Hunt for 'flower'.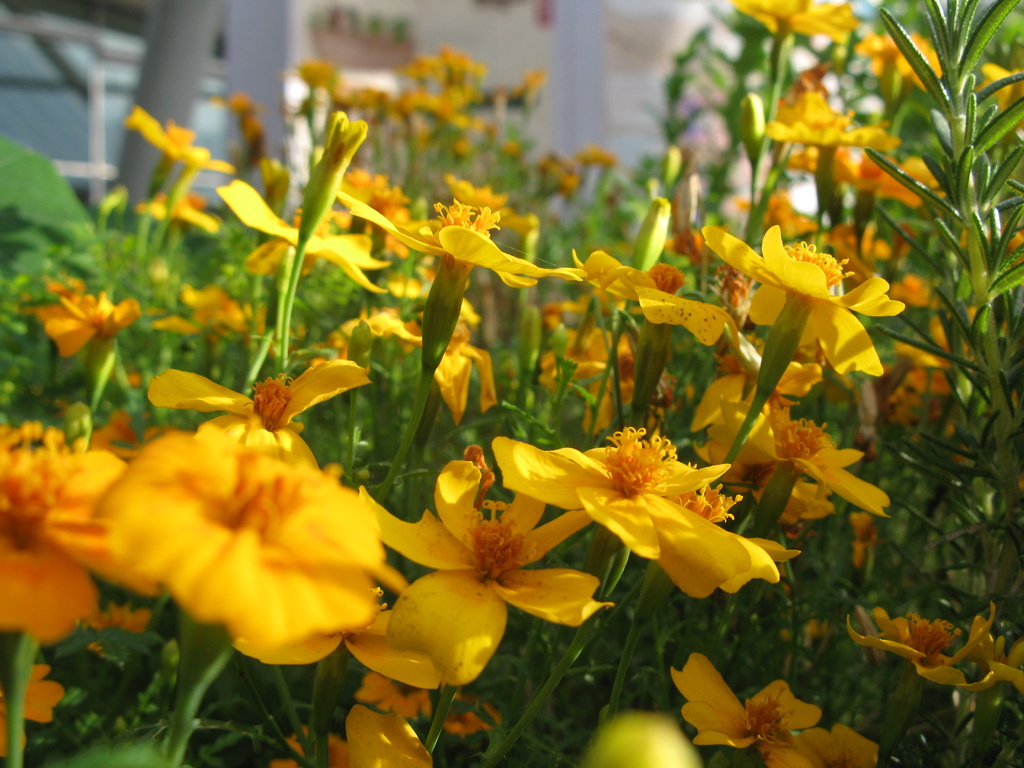
Hunted down at select_region(149, 356, 371, 466).
